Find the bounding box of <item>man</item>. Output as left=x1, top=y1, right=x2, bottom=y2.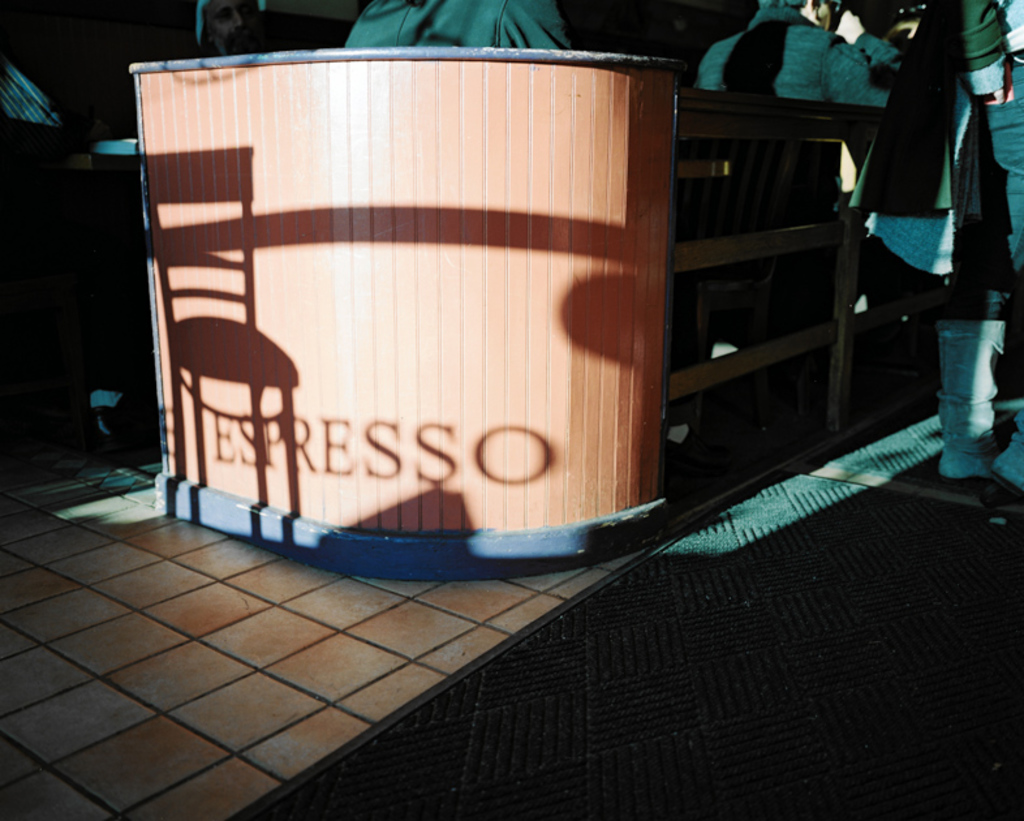
left=195, top=0, right=274, bottom=50.
